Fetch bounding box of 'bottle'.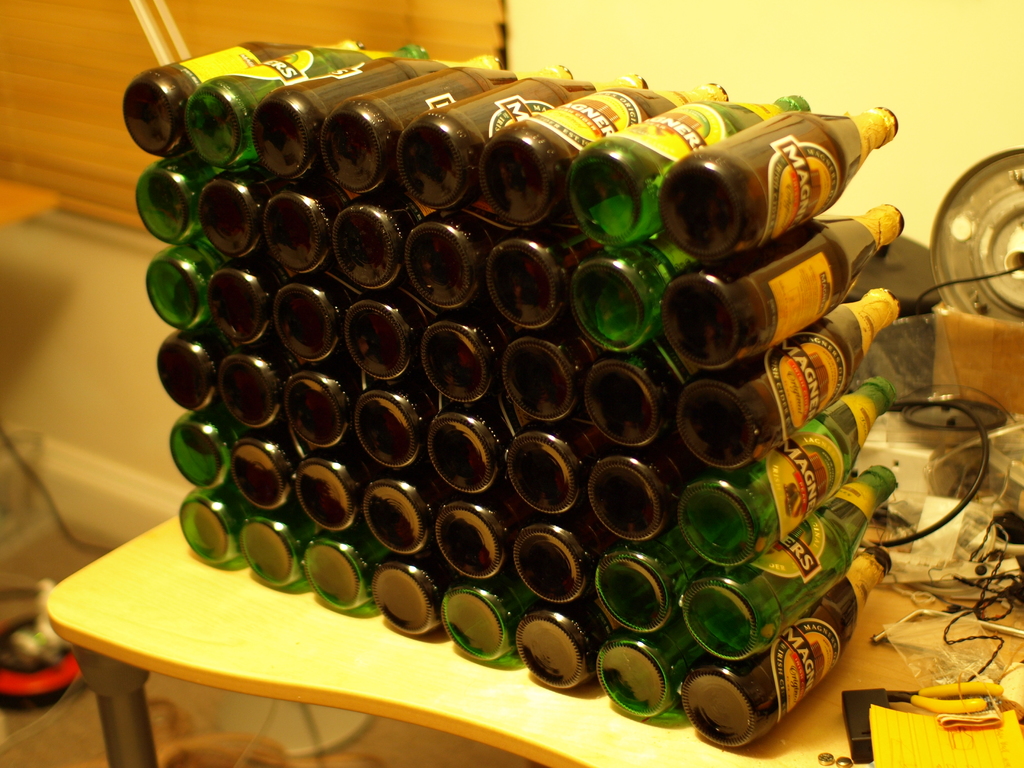
Bbox: (x1=226, y1=427, x2=305, y2=513).
